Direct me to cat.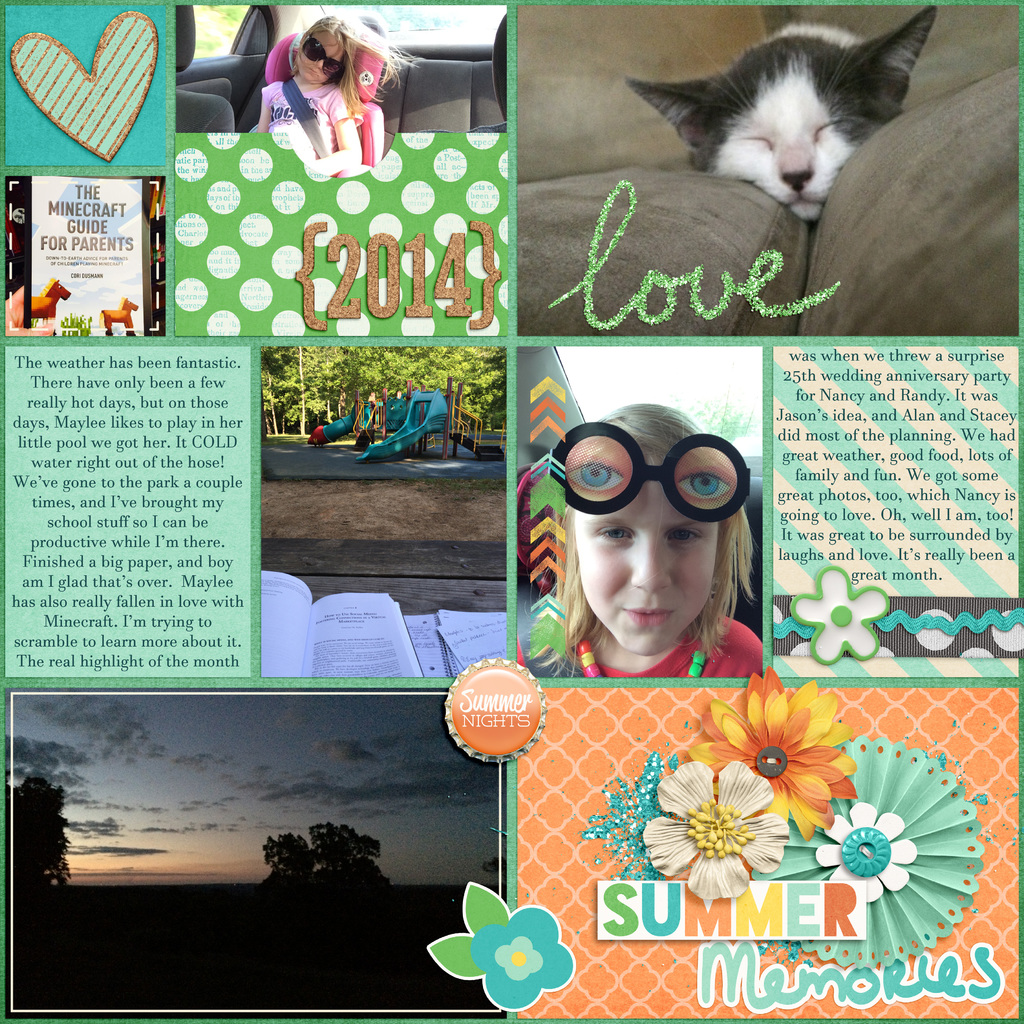
Direction: [x1=621, y1=1, x2=934, y2=218].
